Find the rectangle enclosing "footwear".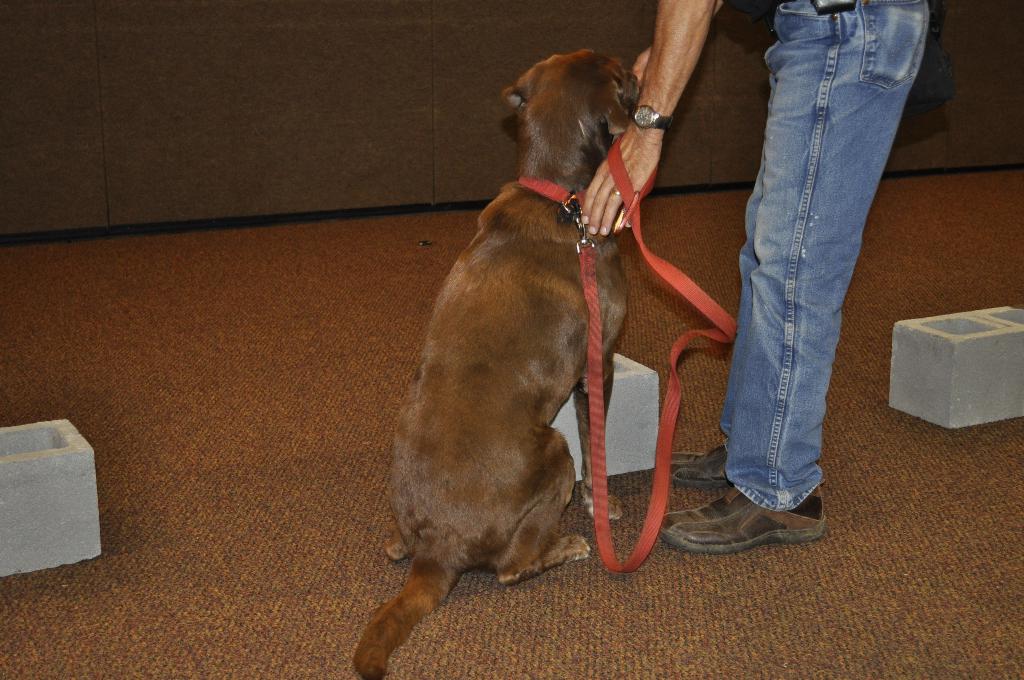
{"left": 660, "top": 434, "right": 744, "bottom": 493}.
